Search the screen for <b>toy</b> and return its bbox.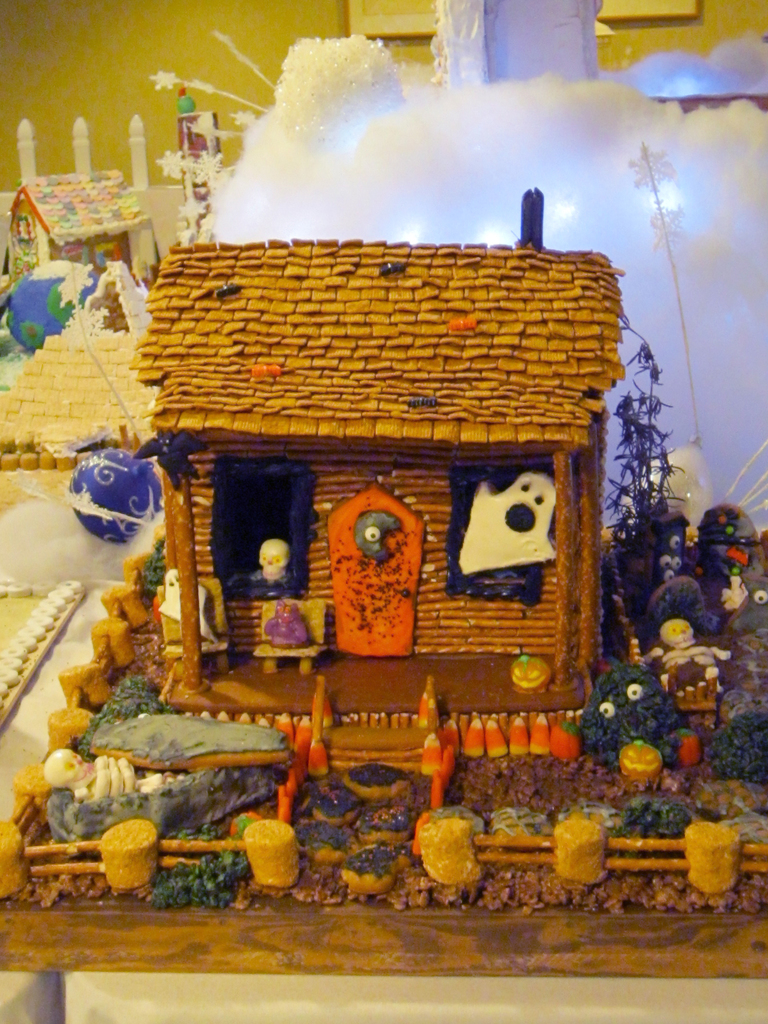
Found: [left=662, top=507, right=762, bottom=612].
